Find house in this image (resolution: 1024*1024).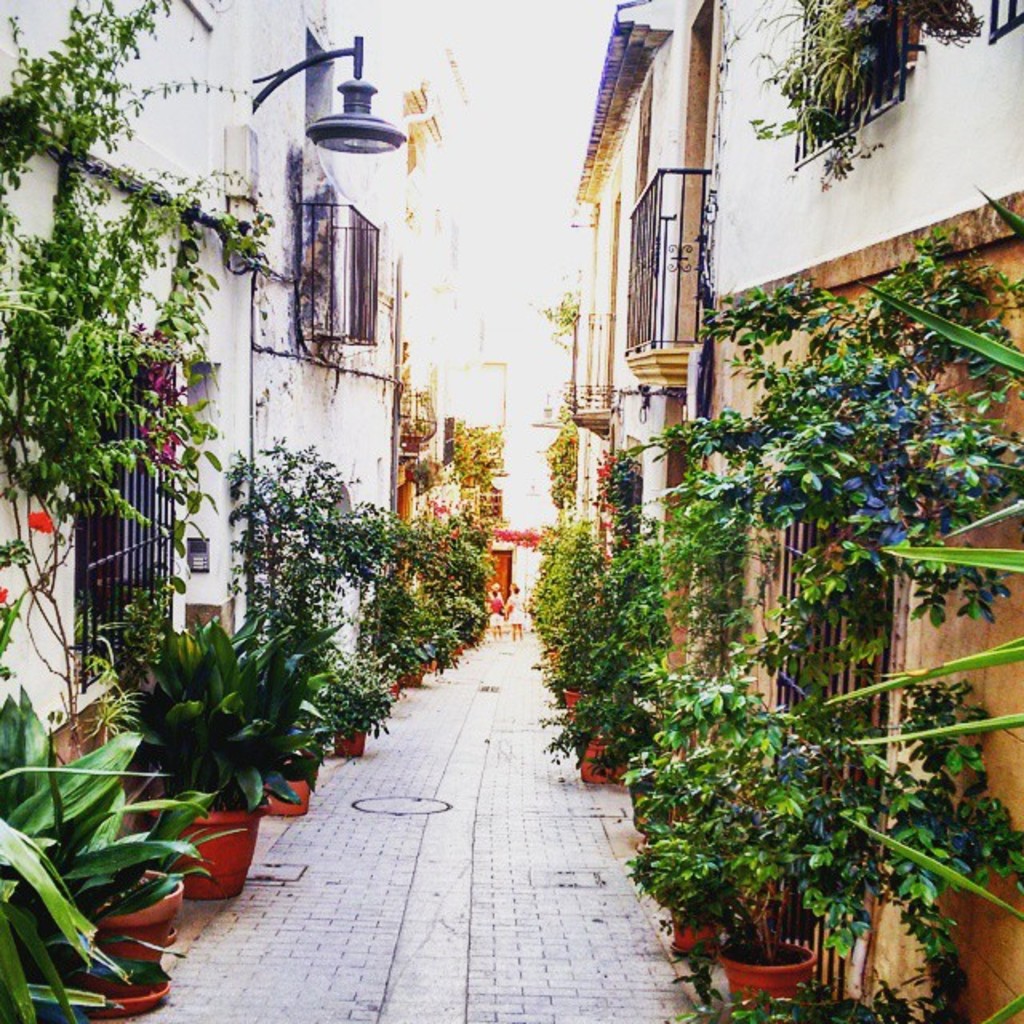
{"x1": 576, "y1": 0, "x2": 1022, "y2": 1022}.
